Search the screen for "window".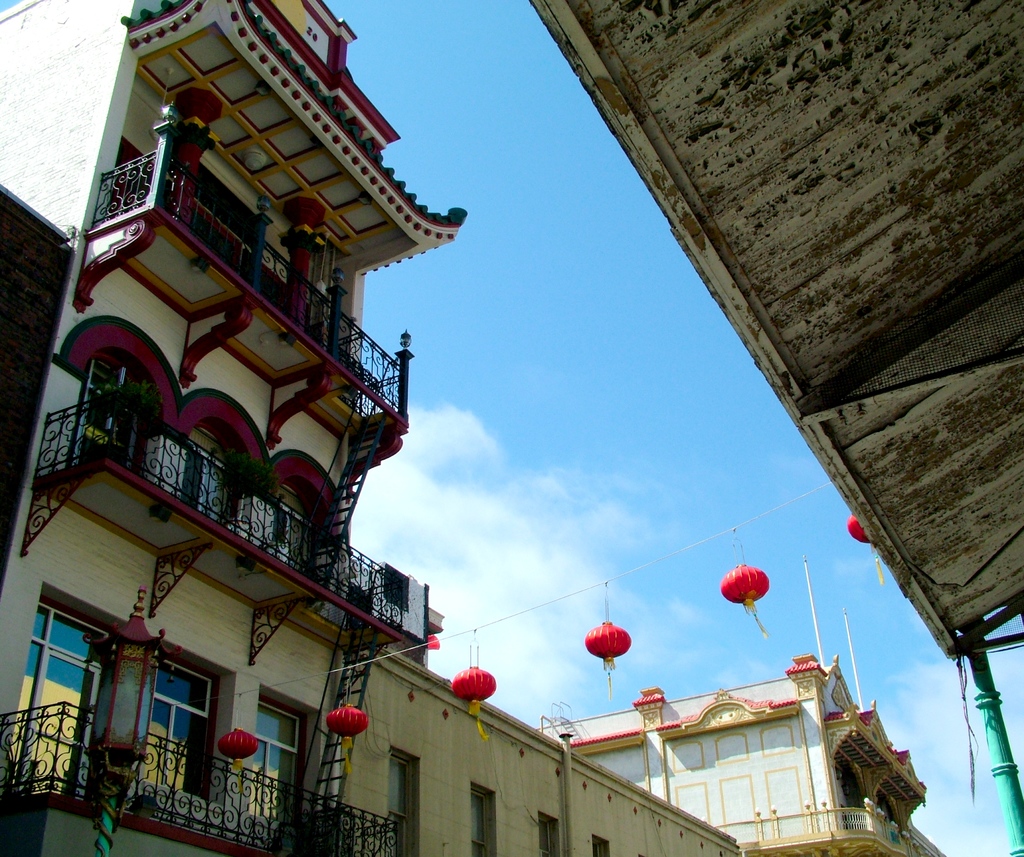
Found at Rect(182, 452, 238, 526).
